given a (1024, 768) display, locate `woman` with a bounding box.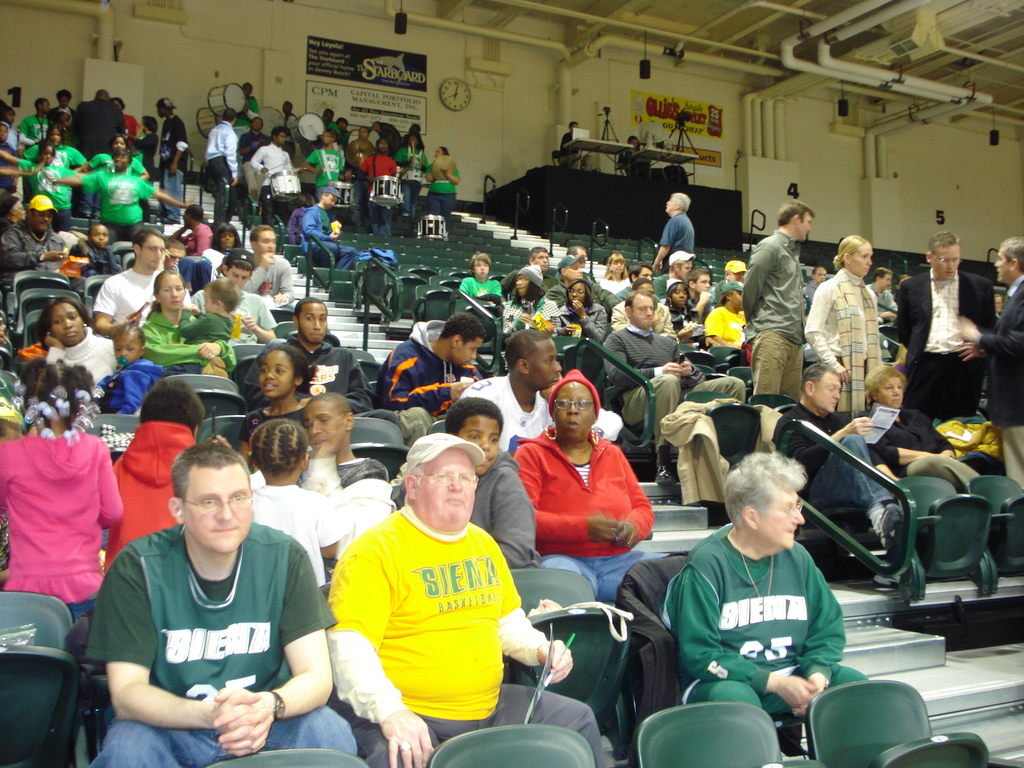
Located: pyautogui.locateOnScreen(204, 218, 255, 276).
